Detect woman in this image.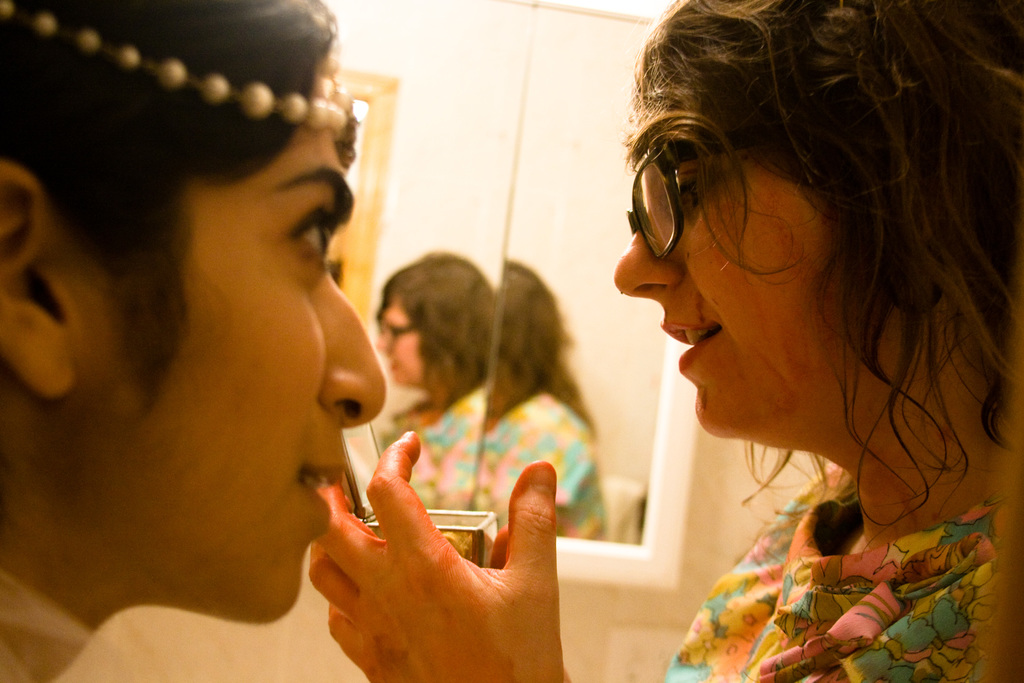
Detection: <region>310, 0, 1023, 682</region>.
